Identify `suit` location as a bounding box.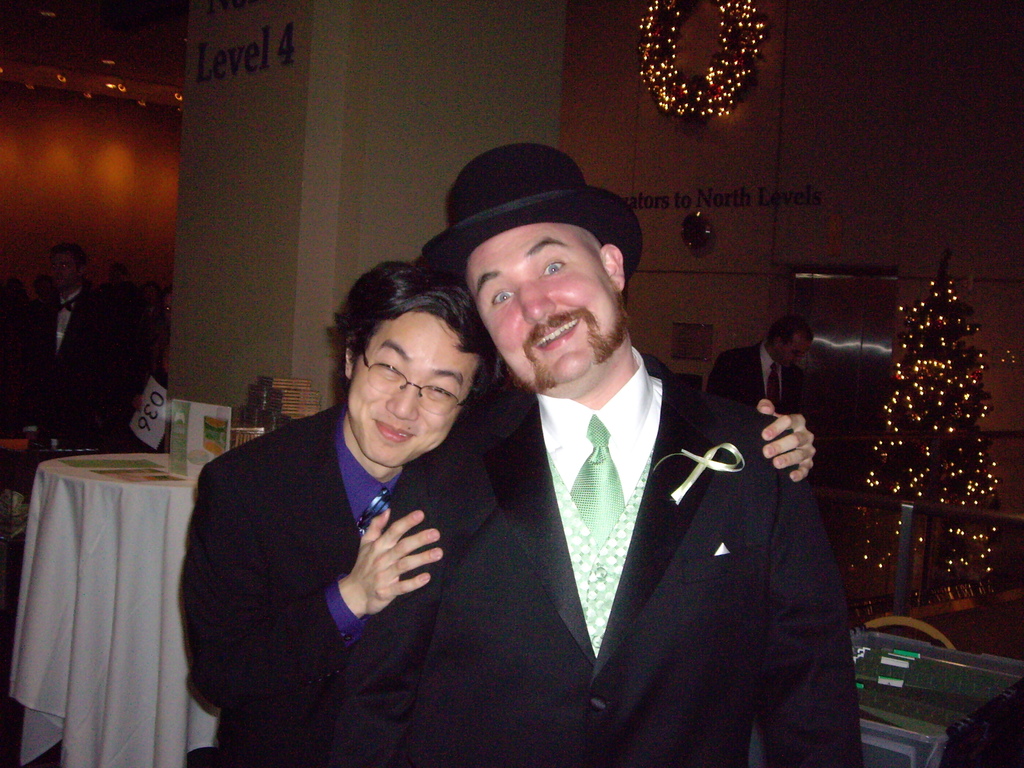
705, 339, 804, 421.
